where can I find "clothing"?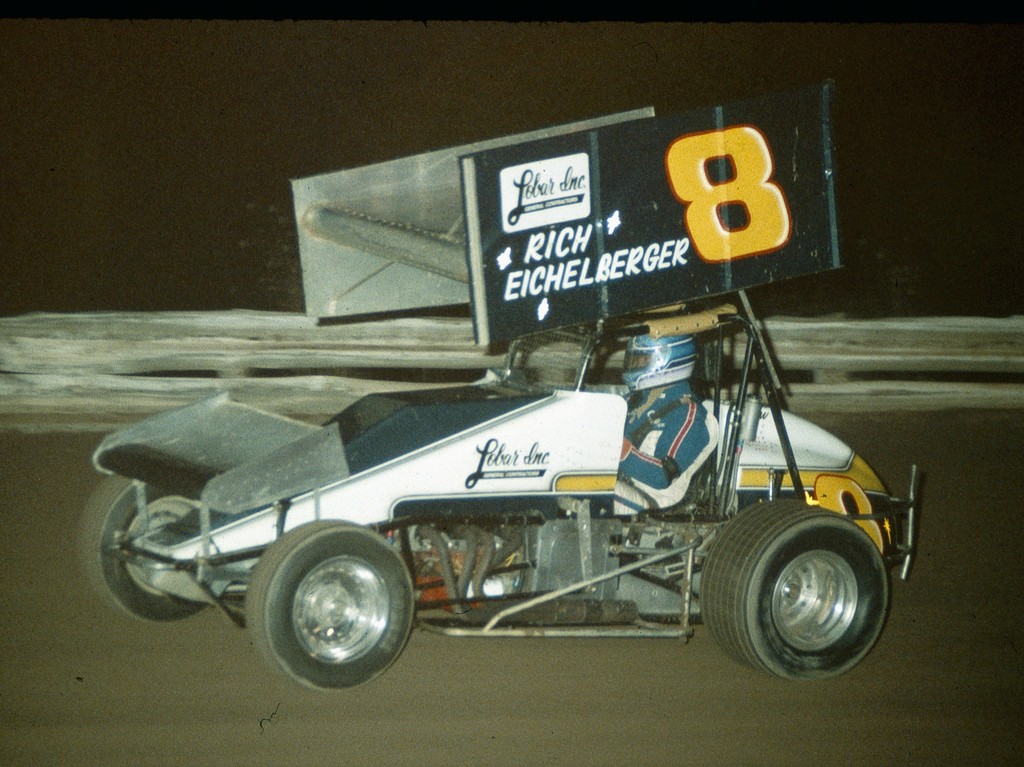
You can find it at box=[610, 377, 724, 520].
